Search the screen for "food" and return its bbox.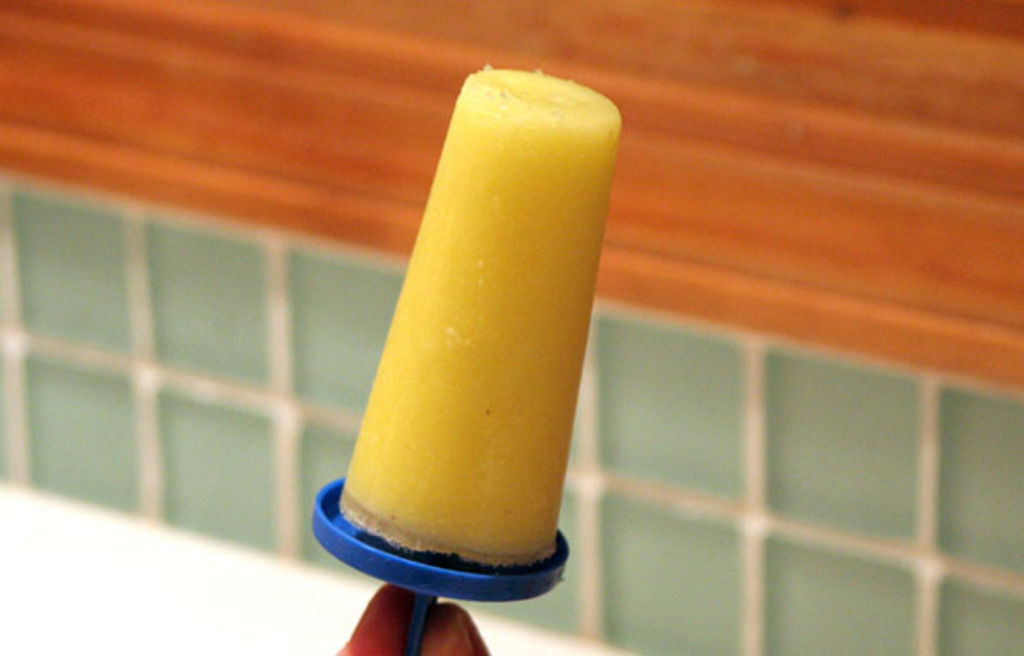
Found: crop(304, 113, 600, 544).
